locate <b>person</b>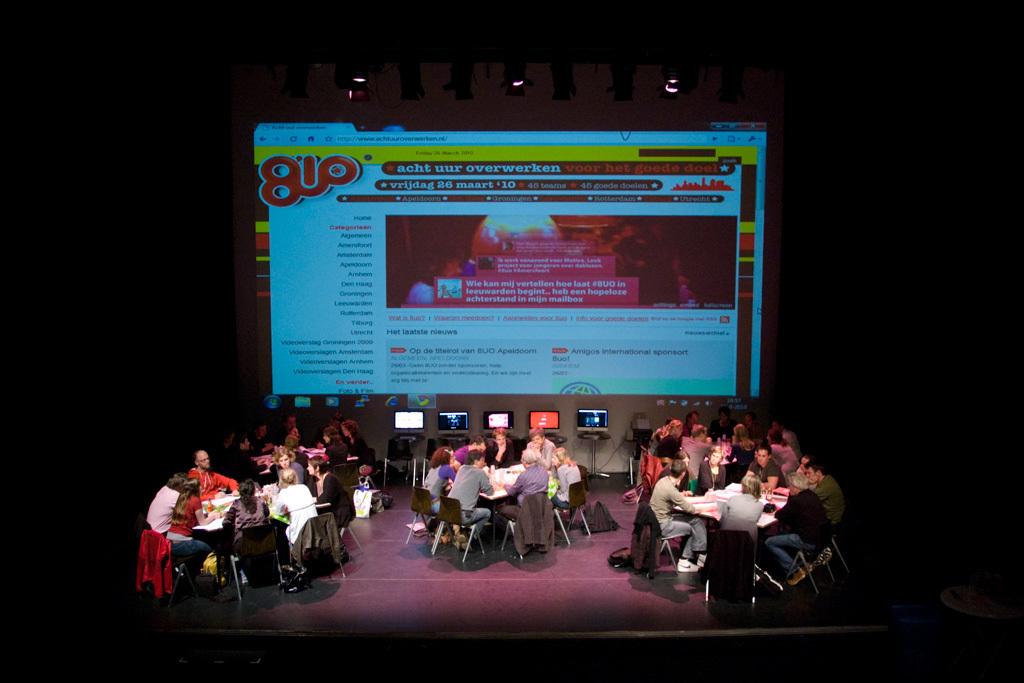
<region>419, 441, 469, 527</region>
